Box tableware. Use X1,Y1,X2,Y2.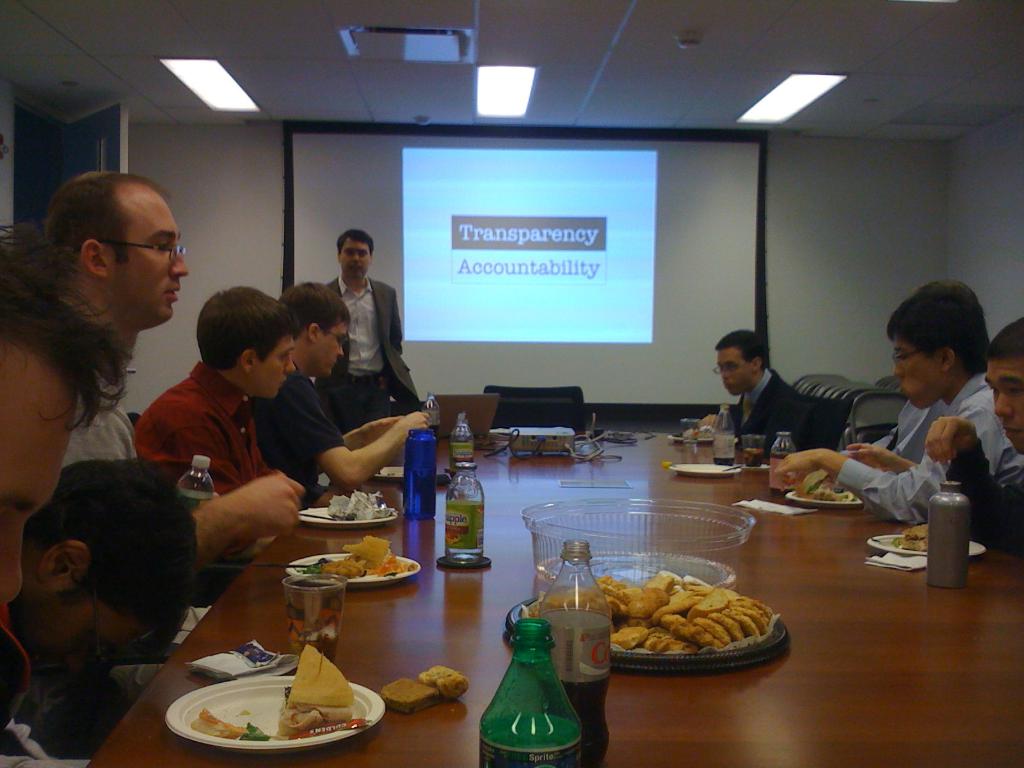
521,492,752,572.
